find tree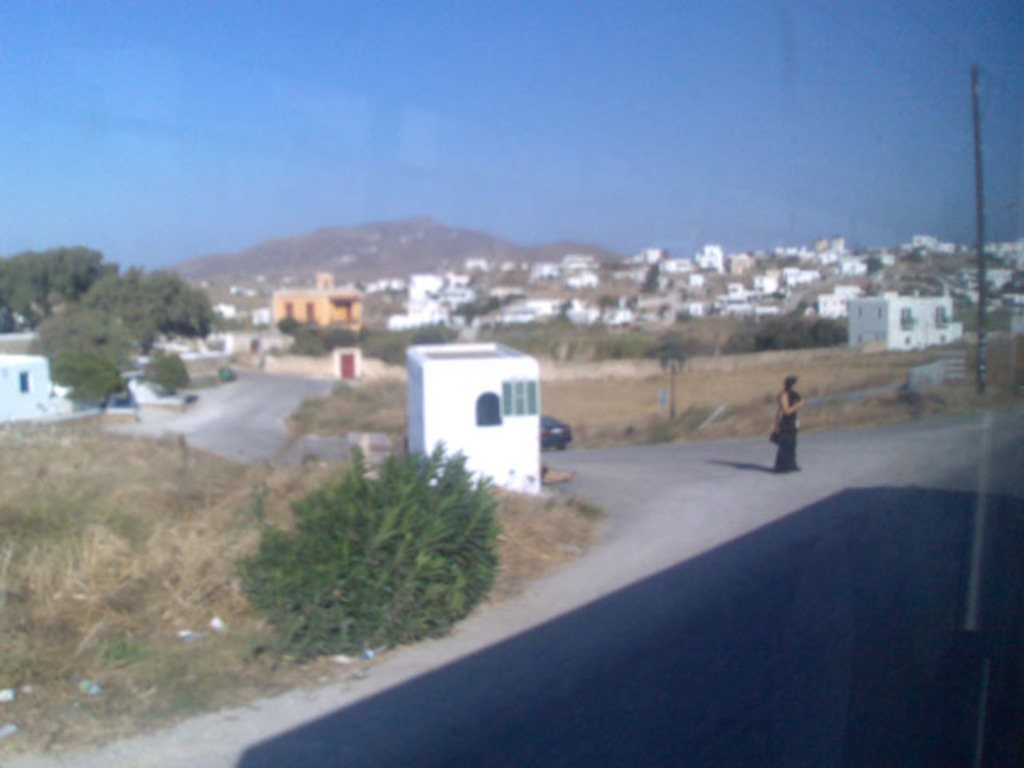
794:306:856:352
